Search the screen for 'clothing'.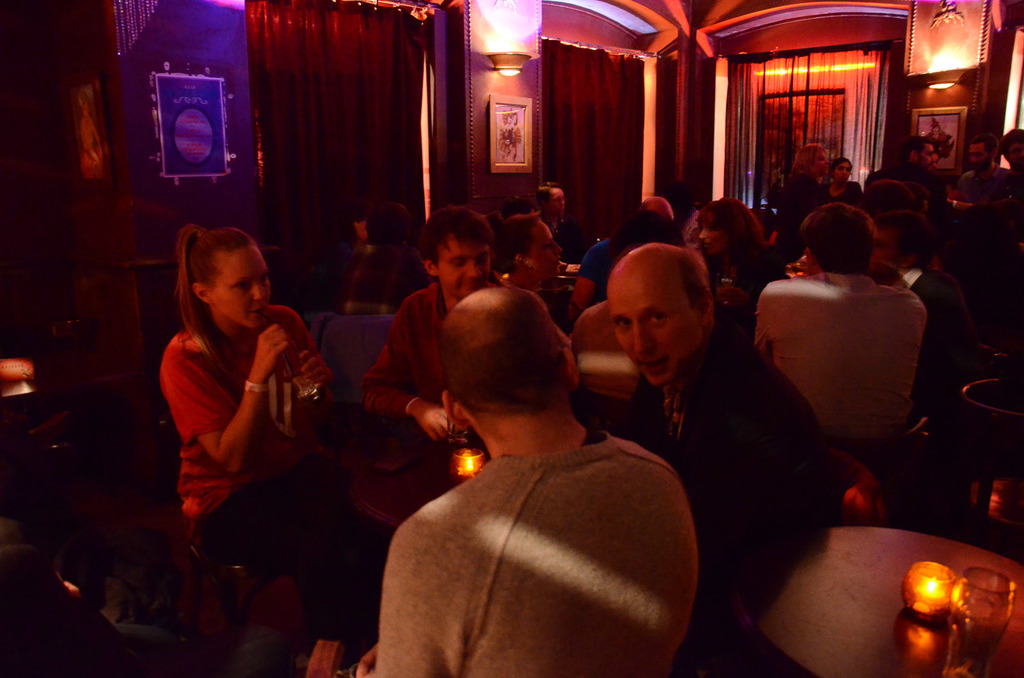
Found at [955, 166, 1012, 197].
